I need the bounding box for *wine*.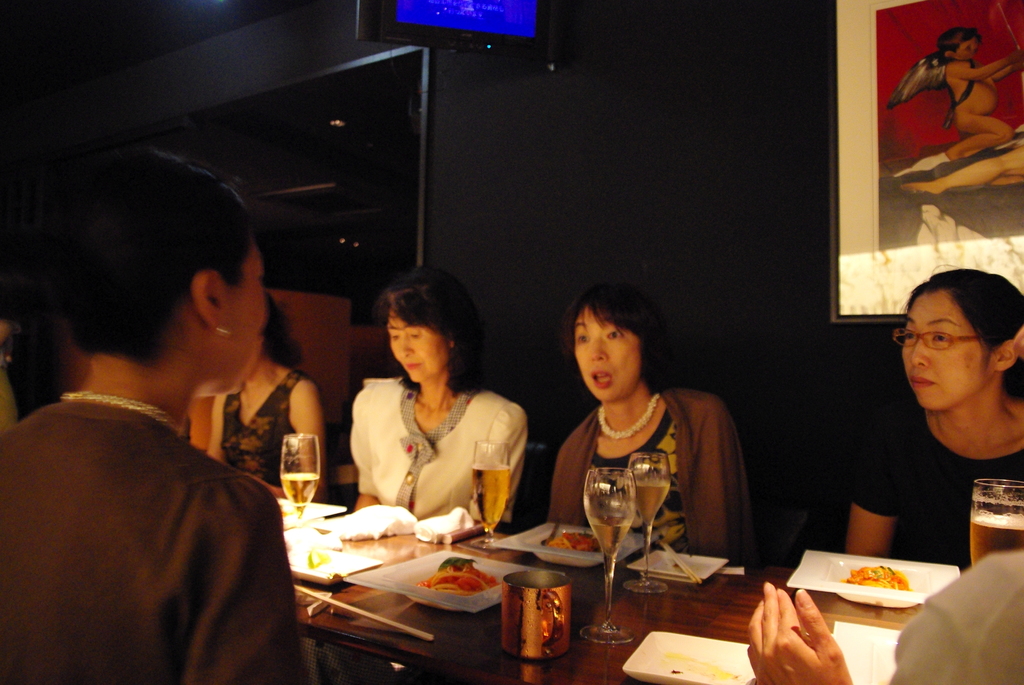
Here it is: [left=588, top=527, right=628, bottom=558].
